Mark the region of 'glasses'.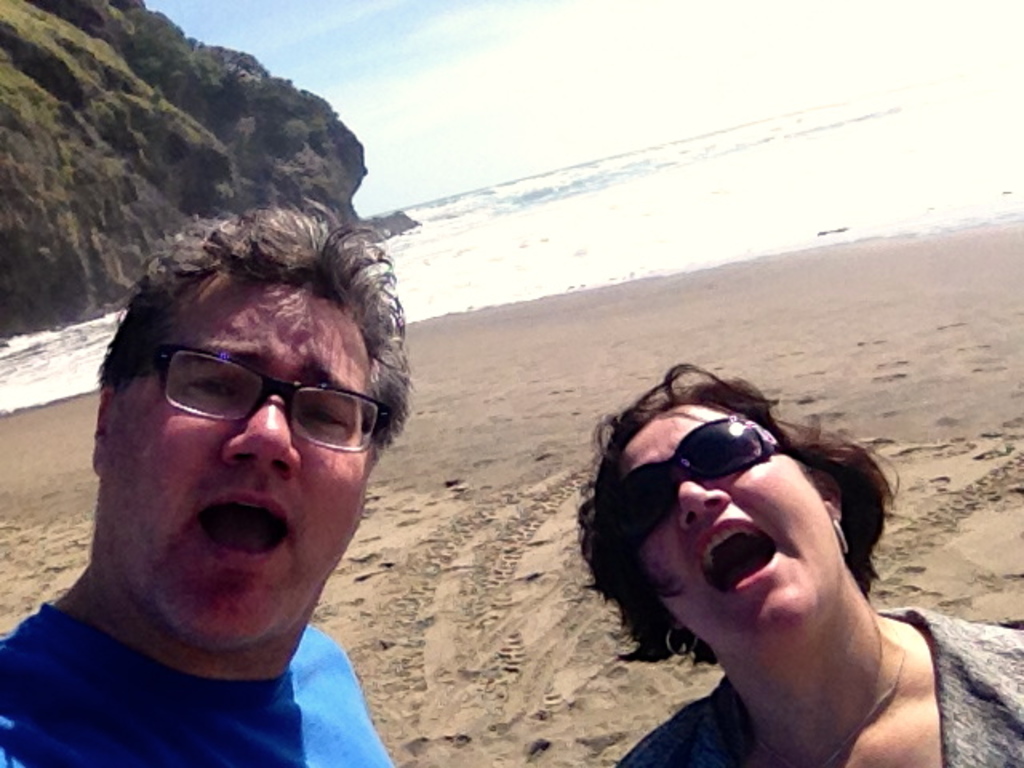
Region: box=[120, 322, 376, 450].
